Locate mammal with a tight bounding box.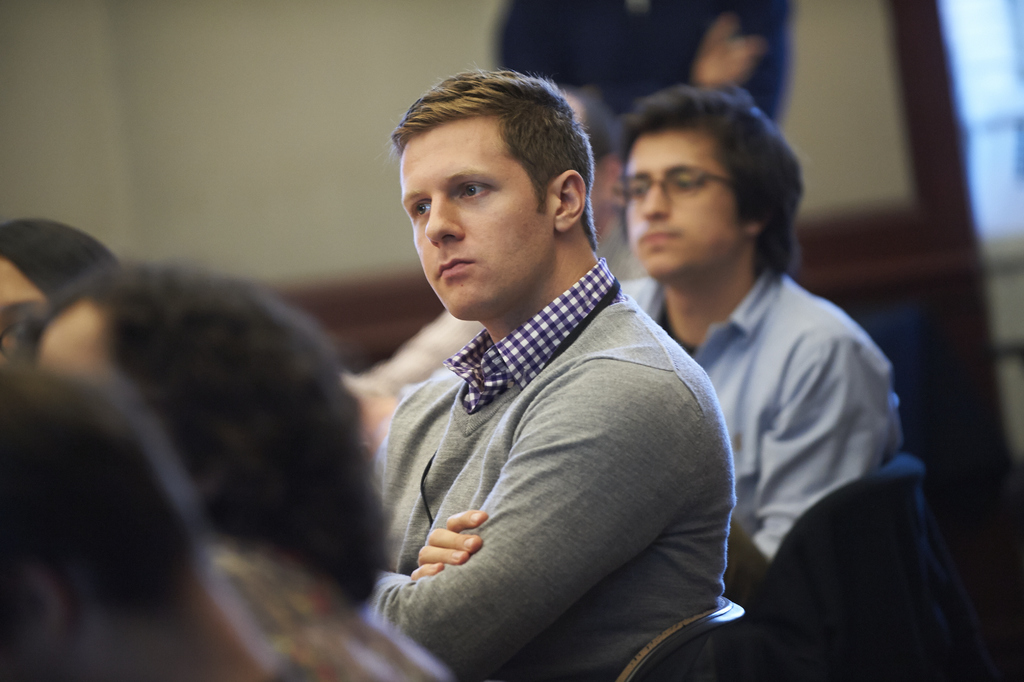
610 81 904 611.
